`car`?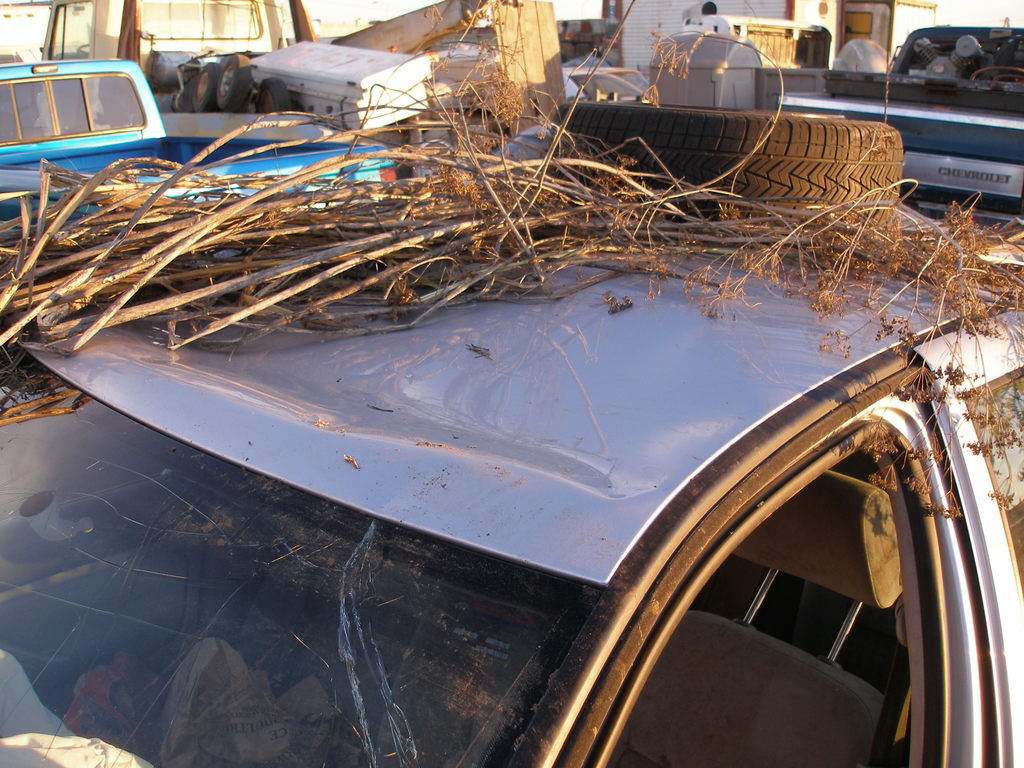
(left=766, top=13, right=1021, bottom=230)
